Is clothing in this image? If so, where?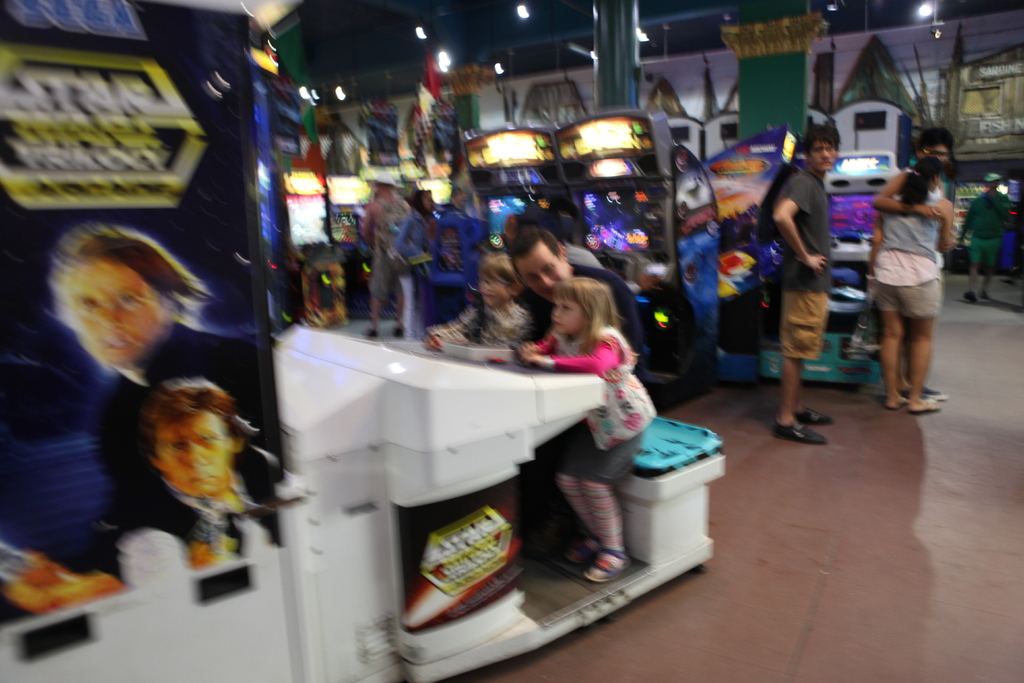
Yes, at (369,186,412,297).
